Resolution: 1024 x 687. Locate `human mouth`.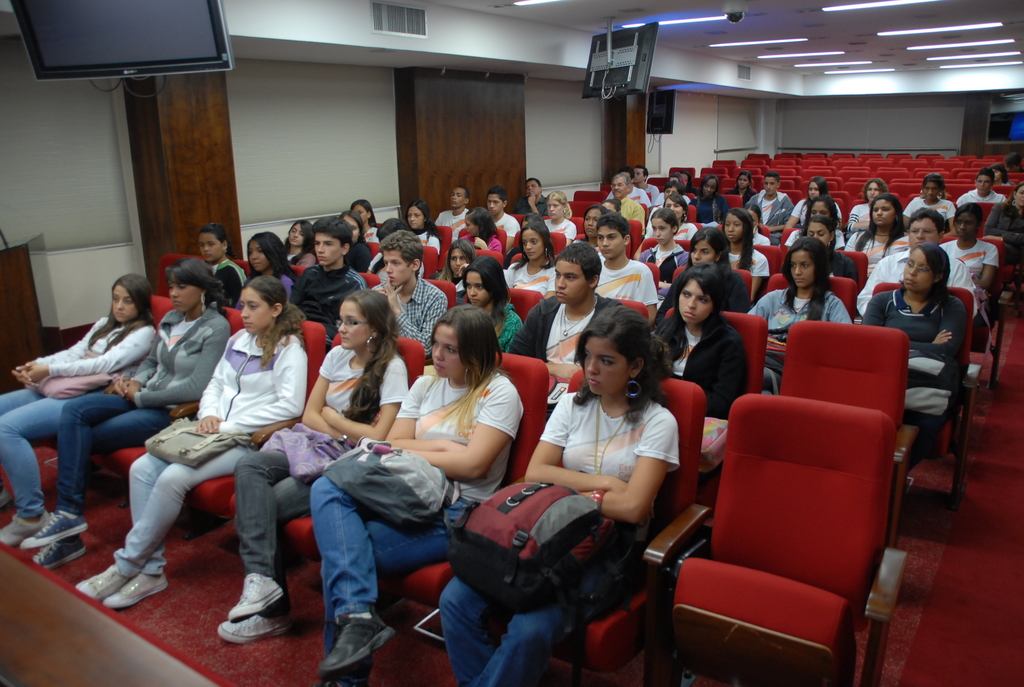
BBox(796, 280, 803, 283).
